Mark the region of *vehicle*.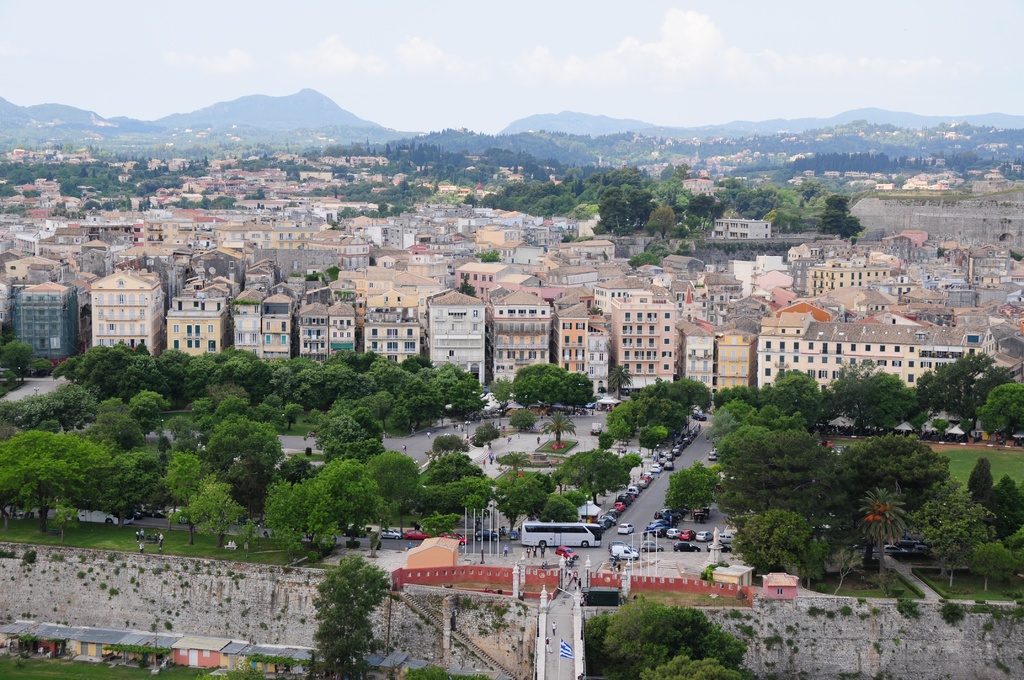
Region: 608/540/640/551.
